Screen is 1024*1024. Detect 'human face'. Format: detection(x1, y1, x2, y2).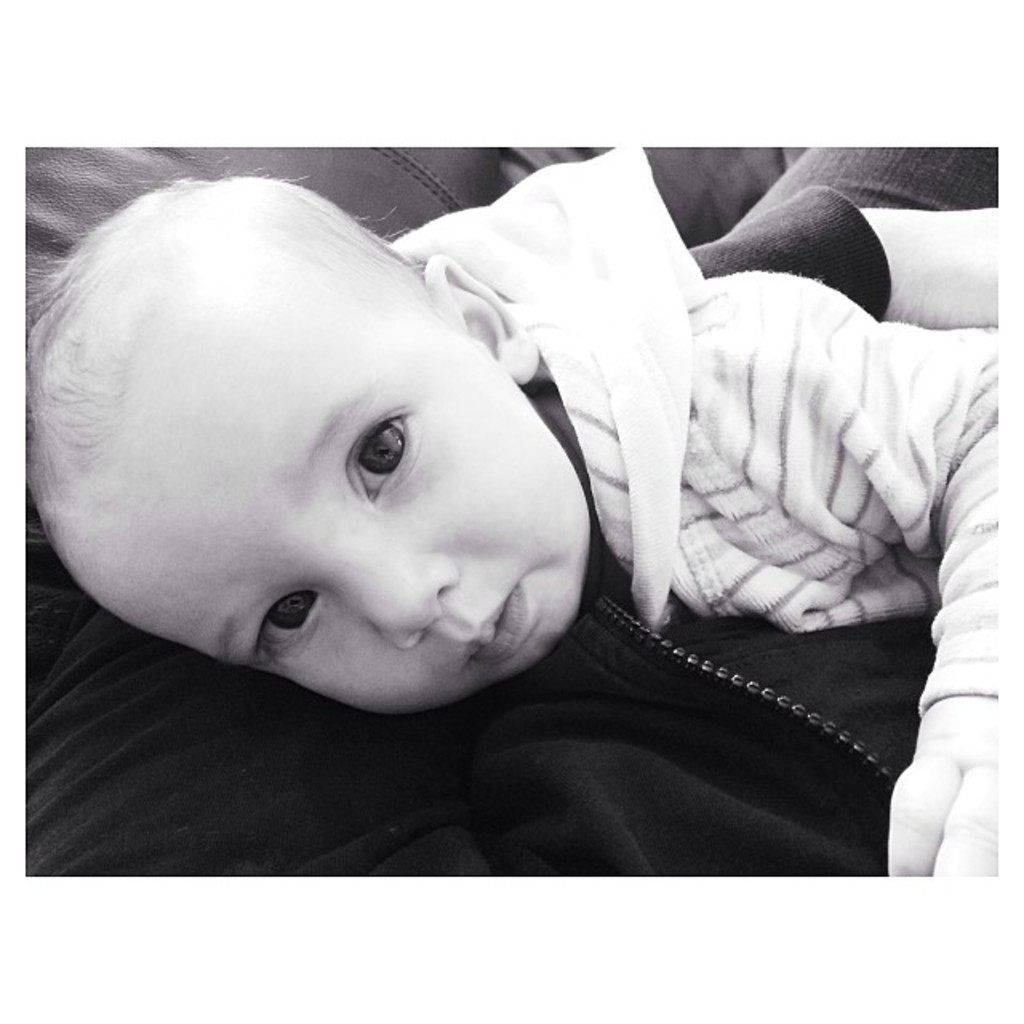
detection(53, 318, 595, 725).
